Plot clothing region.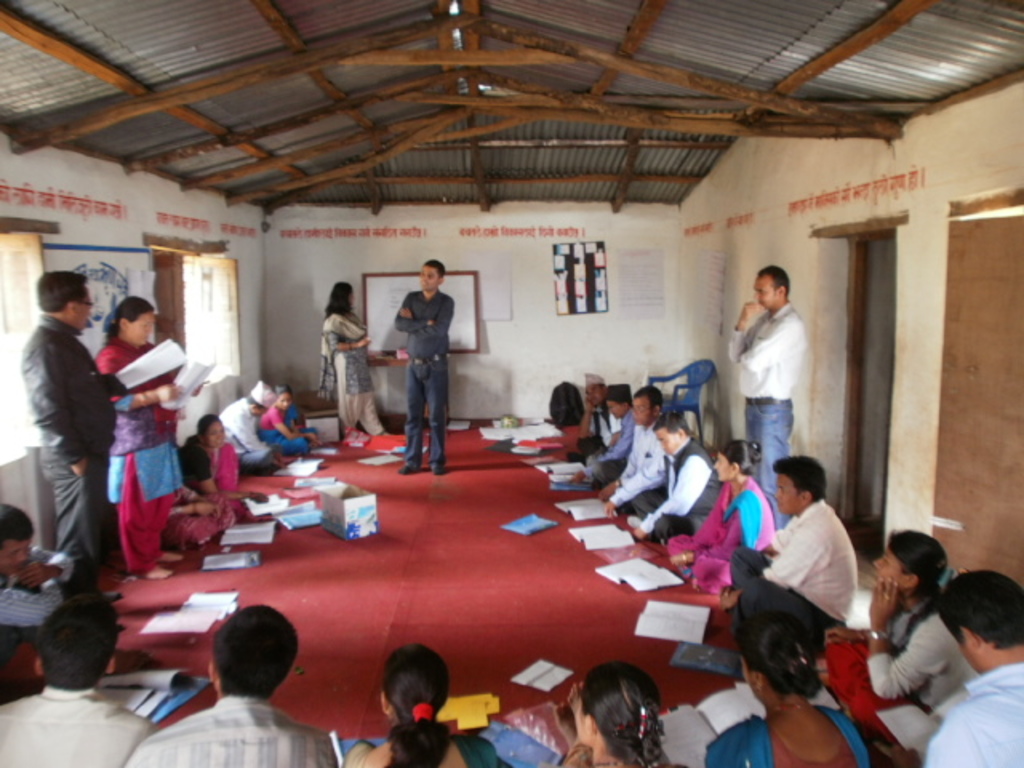
Plotted at crop(725, 494, 861, 650).
